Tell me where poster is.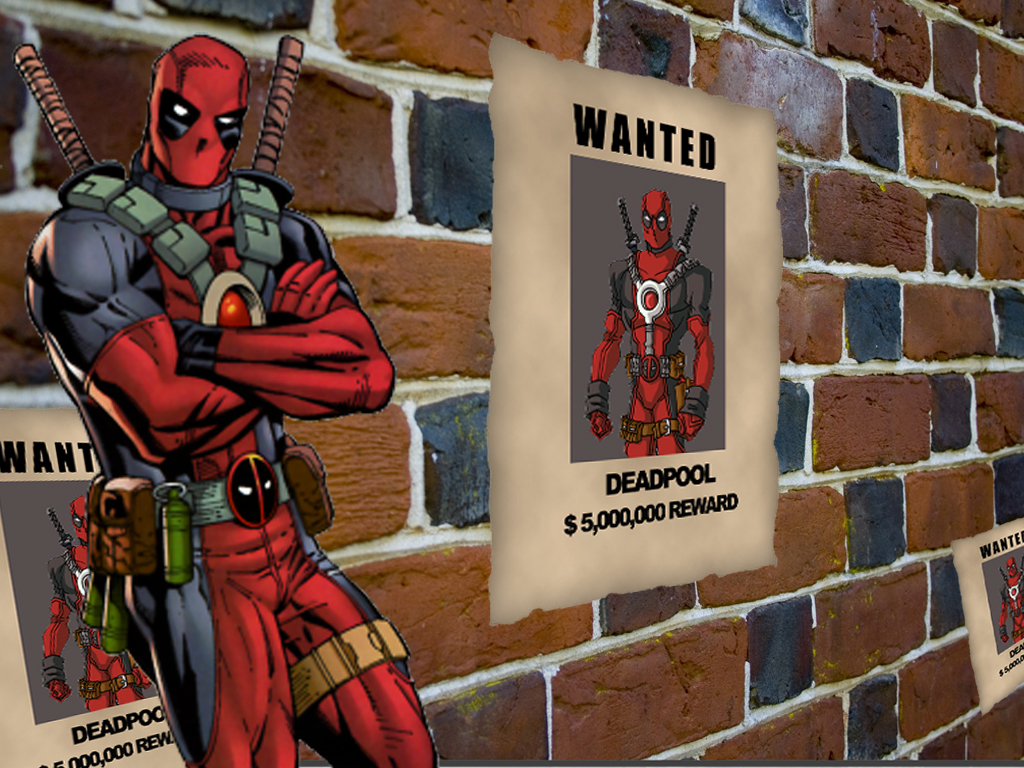
poster is at pyautogui.locateOnScreen(0, 402, 182, 767).
